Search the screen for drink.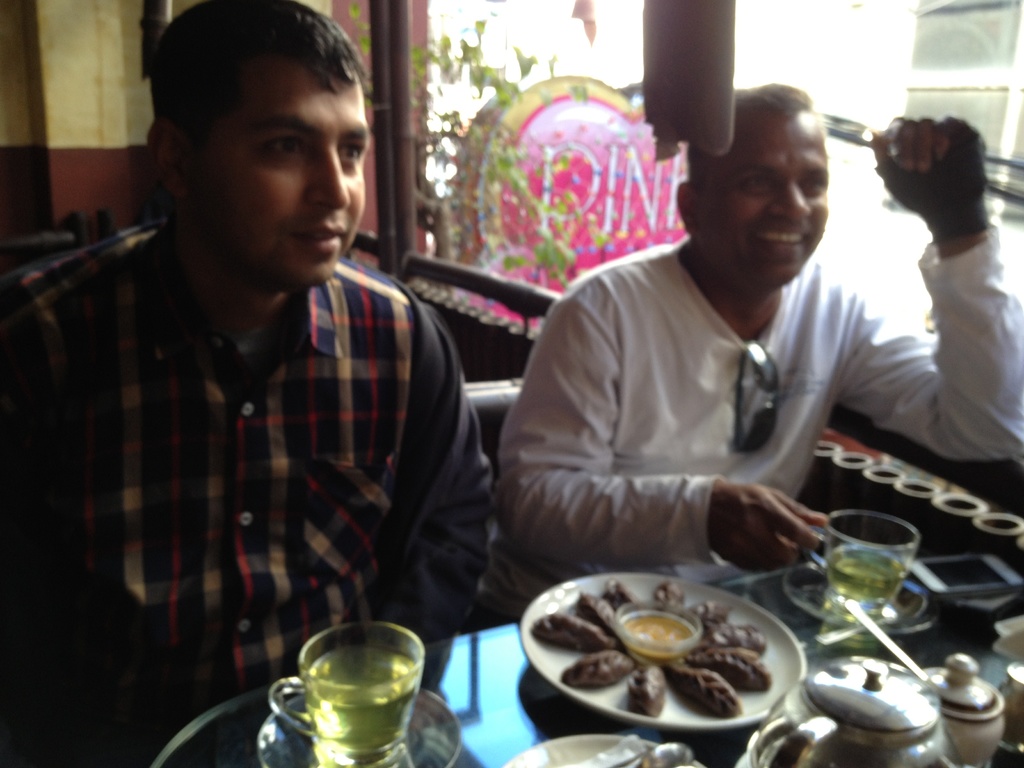
Found at crop(278, 620, 433, 758).
